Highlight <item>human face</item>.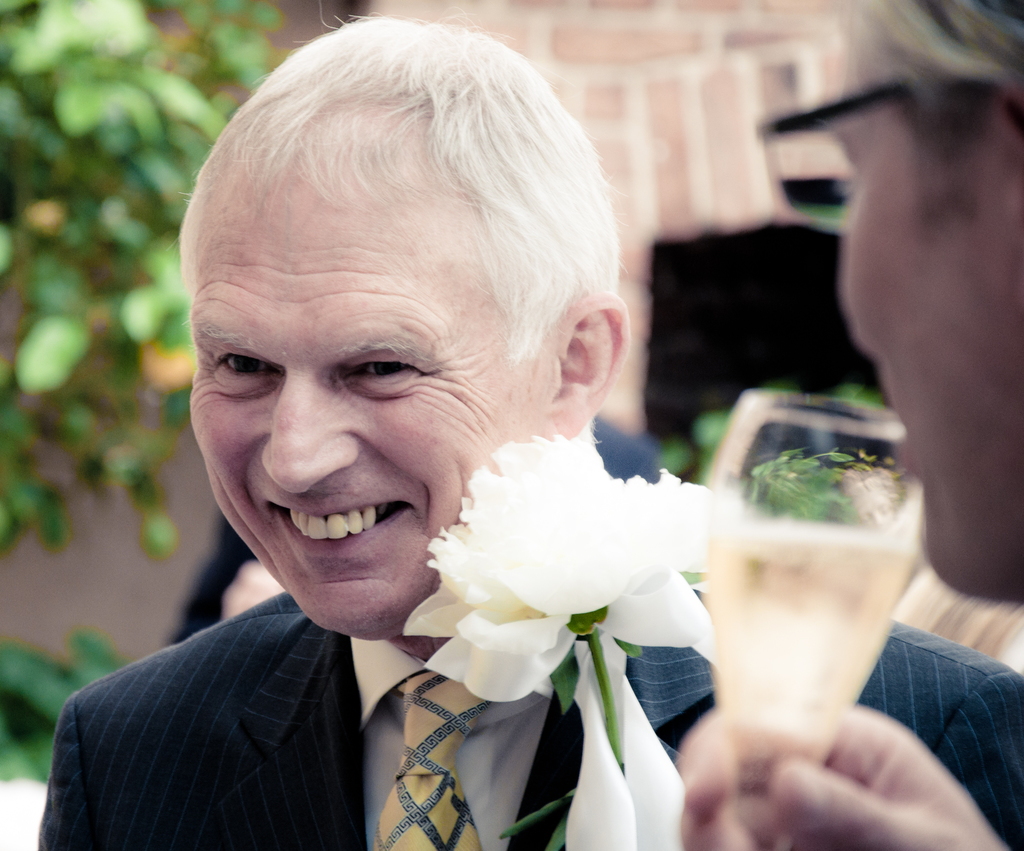
Highlighted region: crop(758, 0, 1023, 592).
